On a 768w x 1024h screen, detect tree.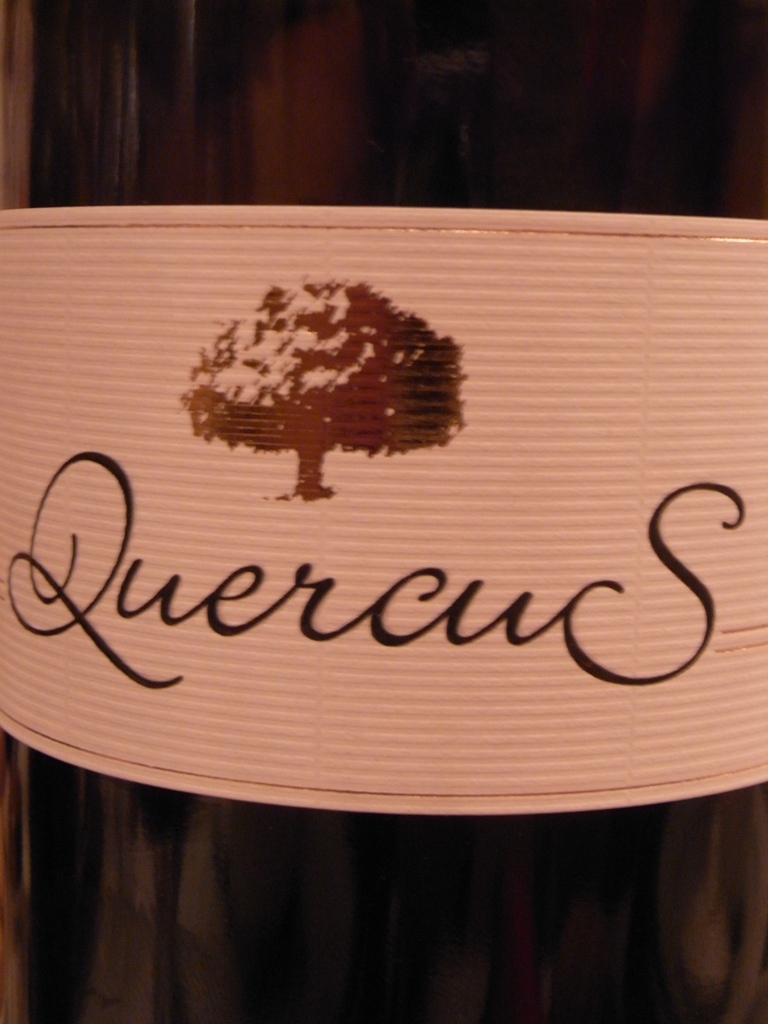
{"x1": 203, "y1": 241, "x2": 460, "y2": 481}.
